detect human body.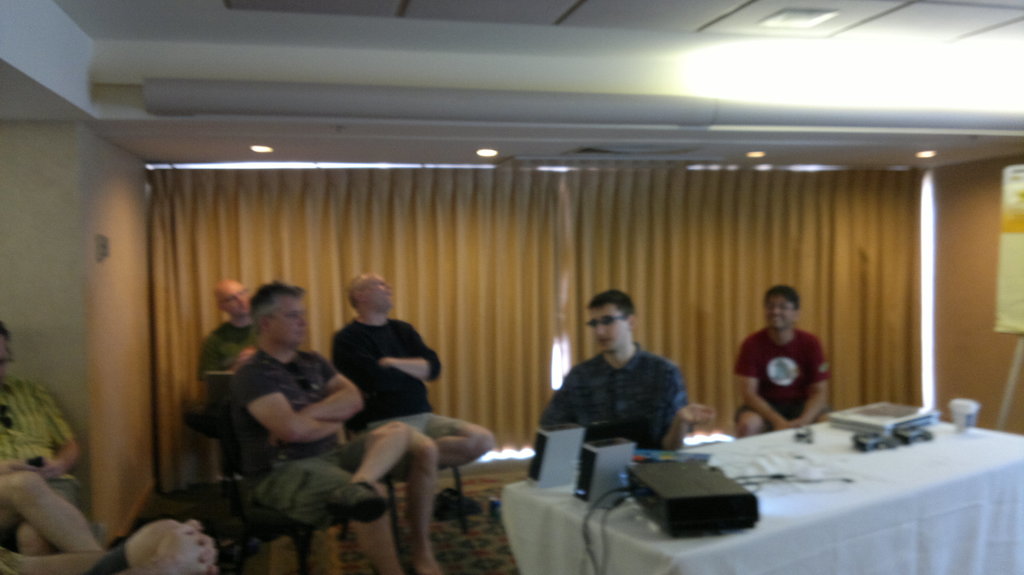
Detected at [226, 283, 440, 574].
